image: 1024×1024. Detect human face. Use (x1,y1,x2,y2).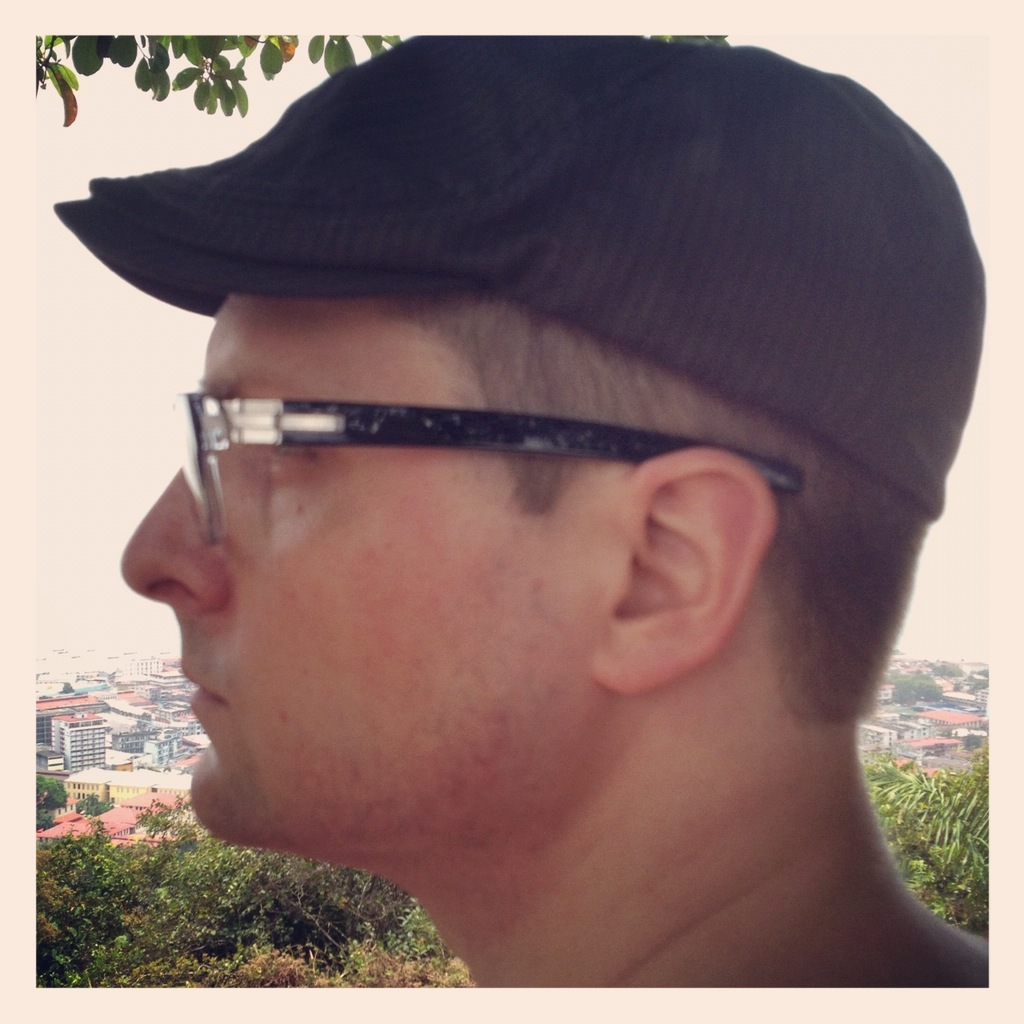
(115,302,594,879).
